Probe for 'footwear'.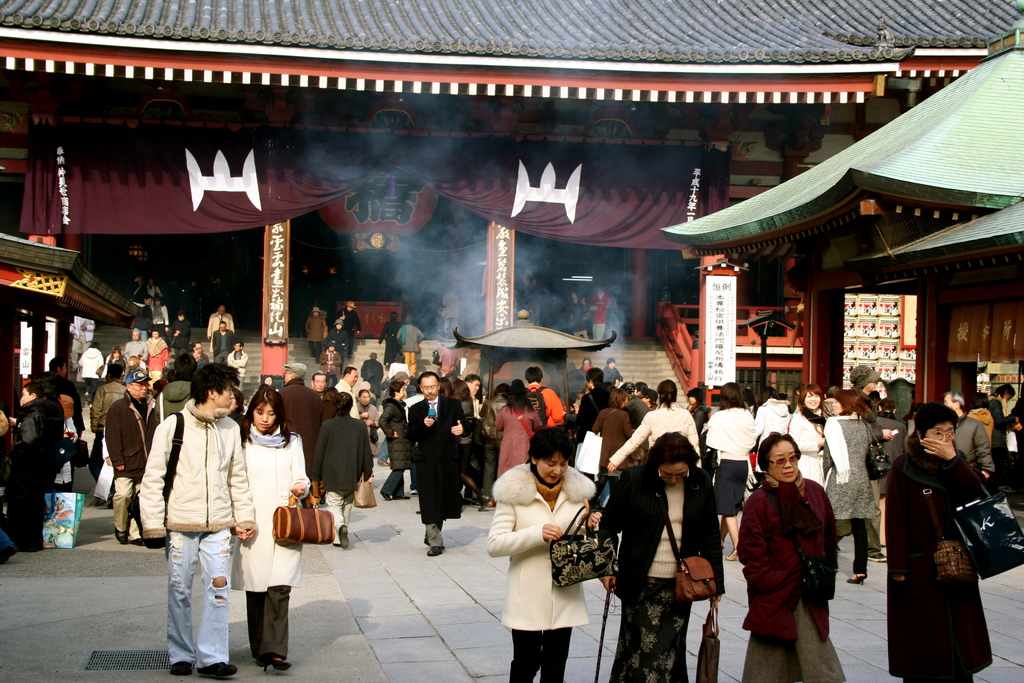
Probe result: 168 661 193 677.
